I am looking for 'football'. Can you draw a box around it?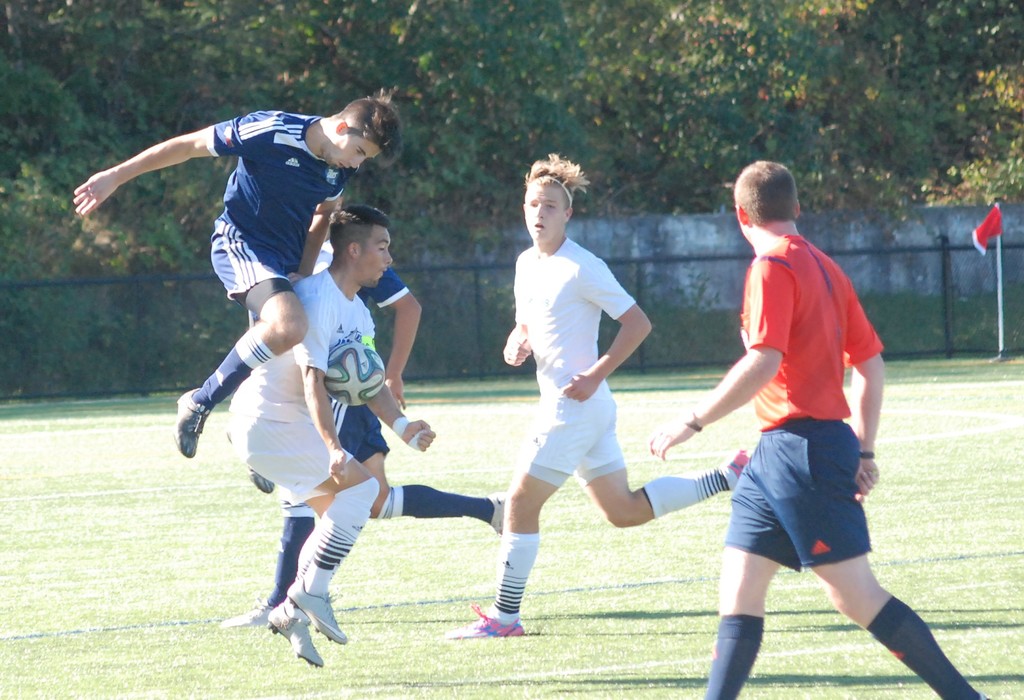
Sure, the bounding box is BBox(323, 340, 386, 408).
